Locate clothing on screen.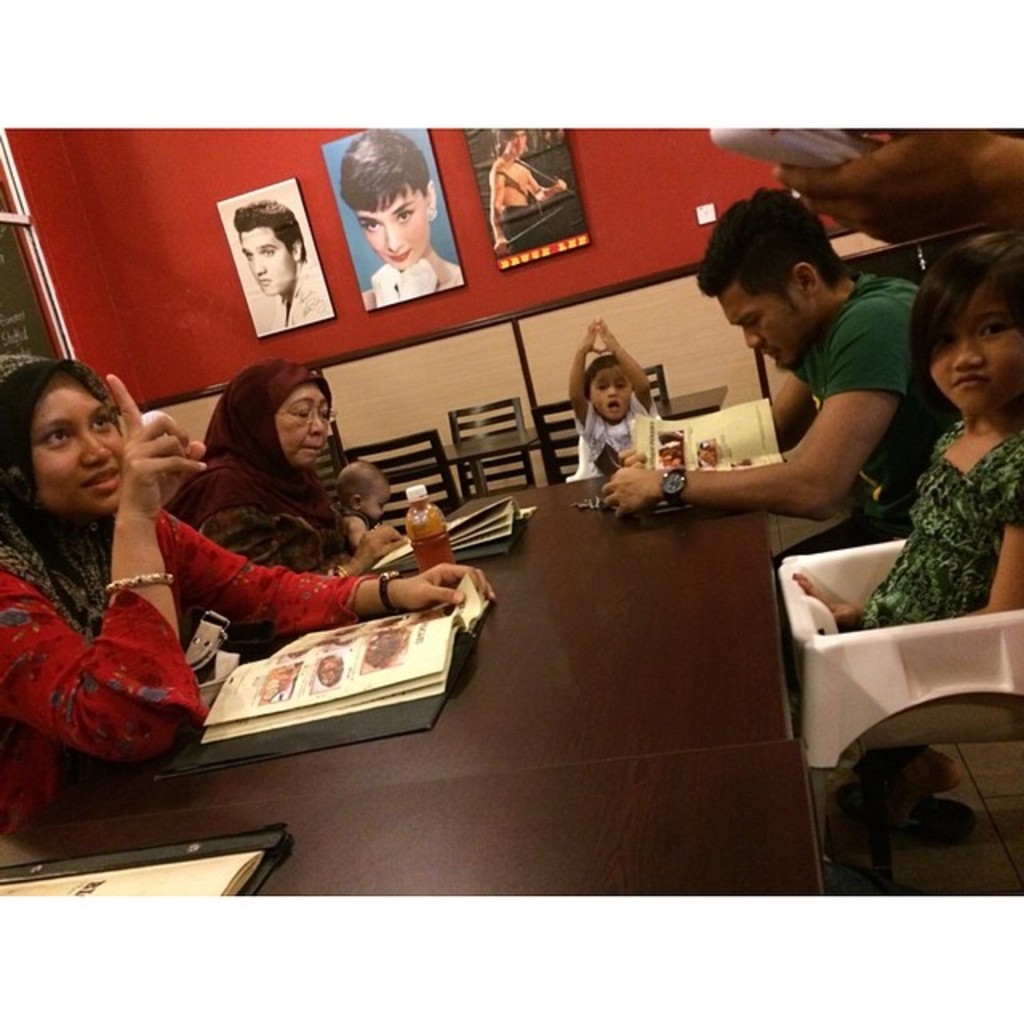
On screen at {"x1": 158, "y1": 350, "x2": 382, "y2": 589}.
